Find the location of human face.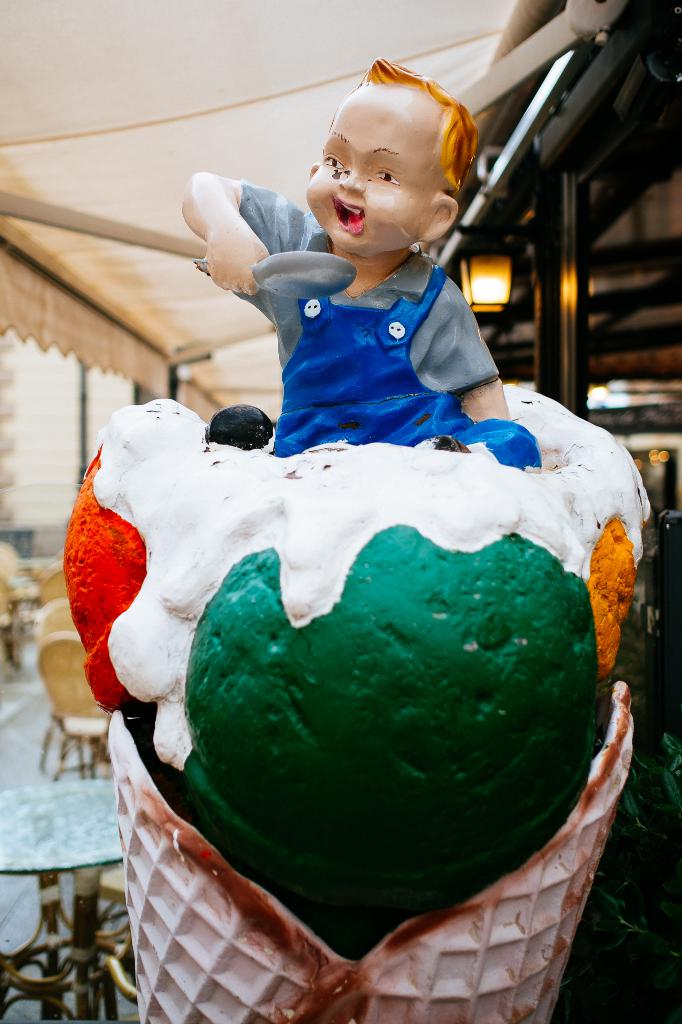
Location: (310,94,427,262).
